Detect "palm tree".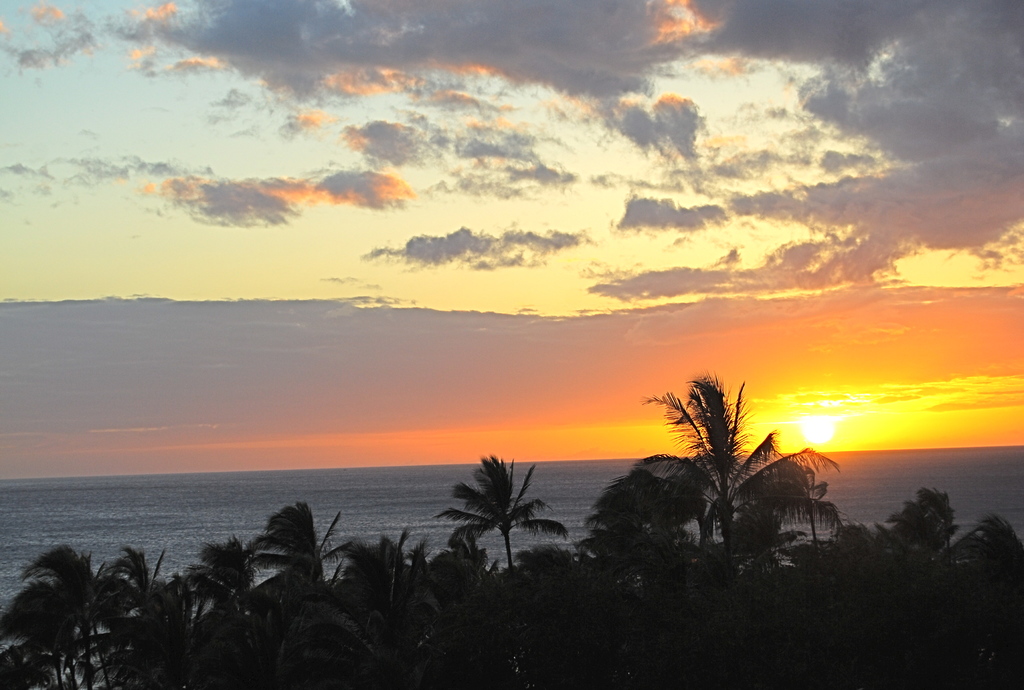
Detected at [259,496,337,622].
